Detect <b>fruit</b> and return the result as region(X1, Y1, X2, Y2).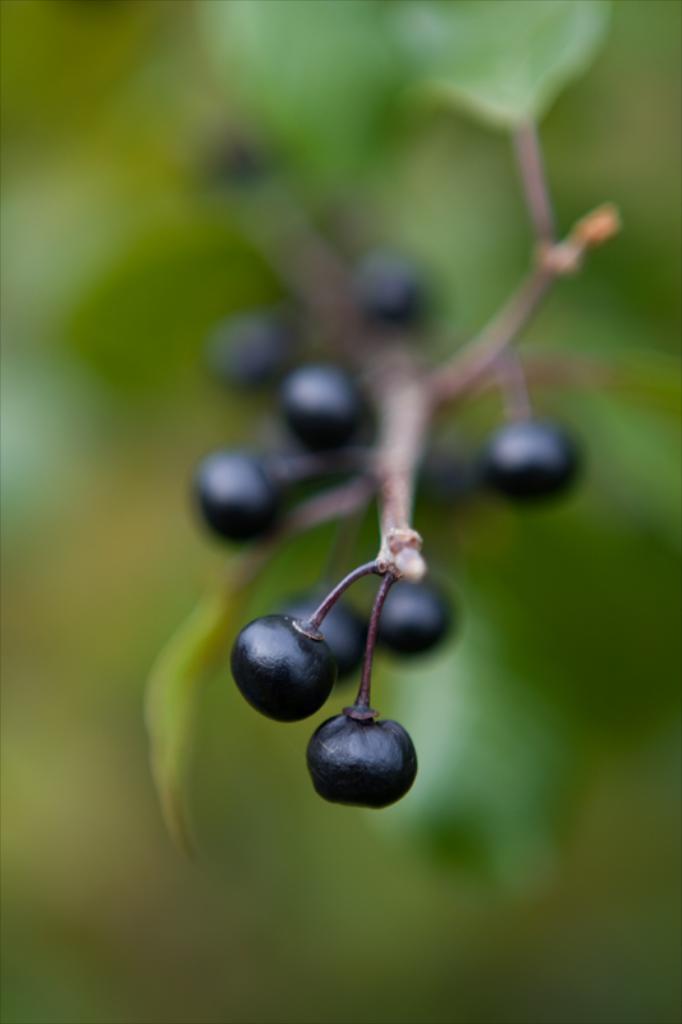
region(482, 419, 587, 497).
